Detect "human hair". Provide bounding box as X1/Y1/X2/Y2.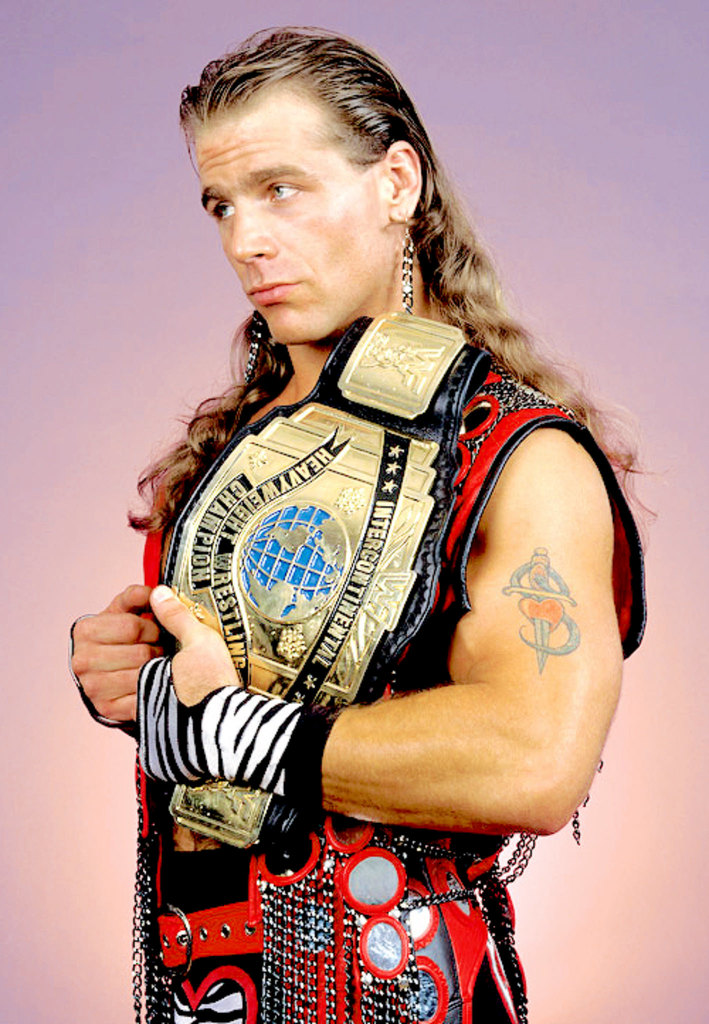
131/16/643/529.
